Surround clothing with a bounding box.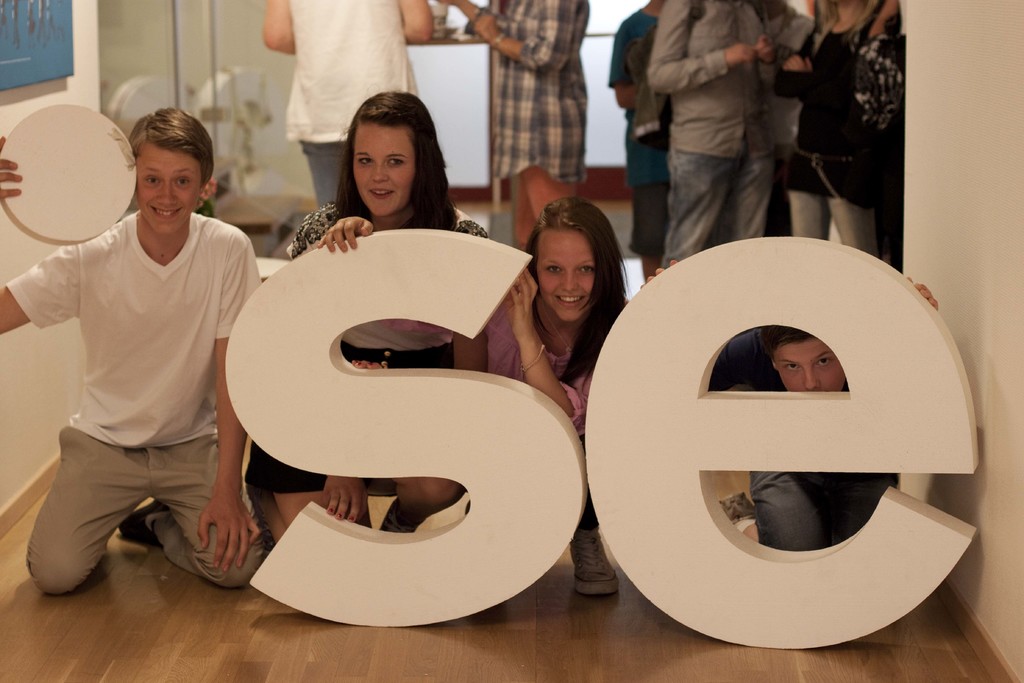
x1=747 y1=378 x2=897 y2=554.
